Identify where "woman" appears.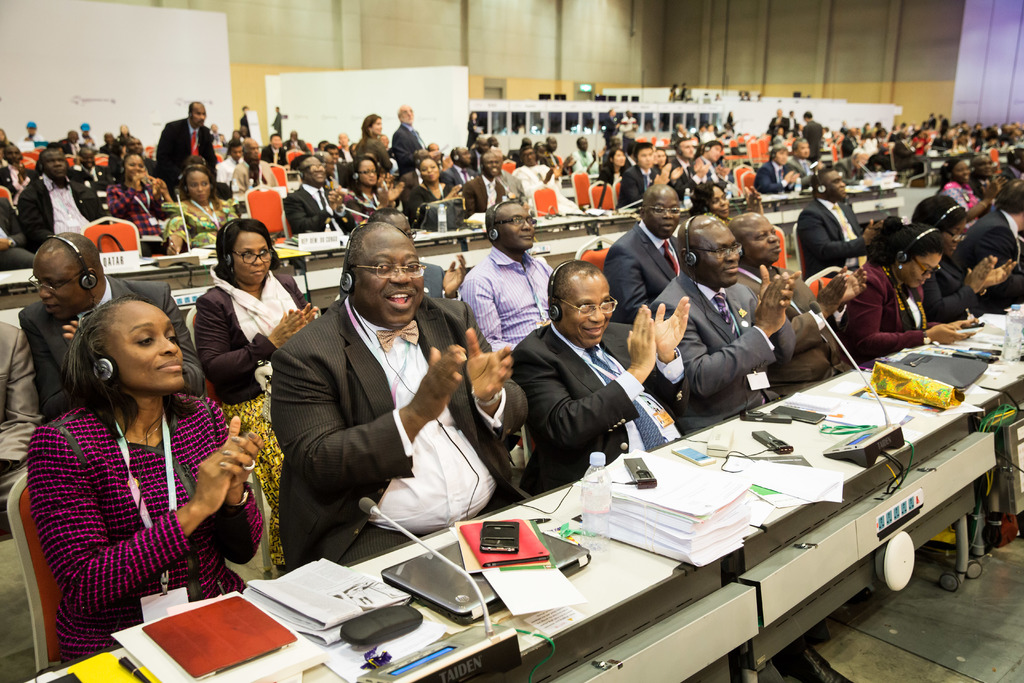
Appears at box(342, 160, 400, 226).
